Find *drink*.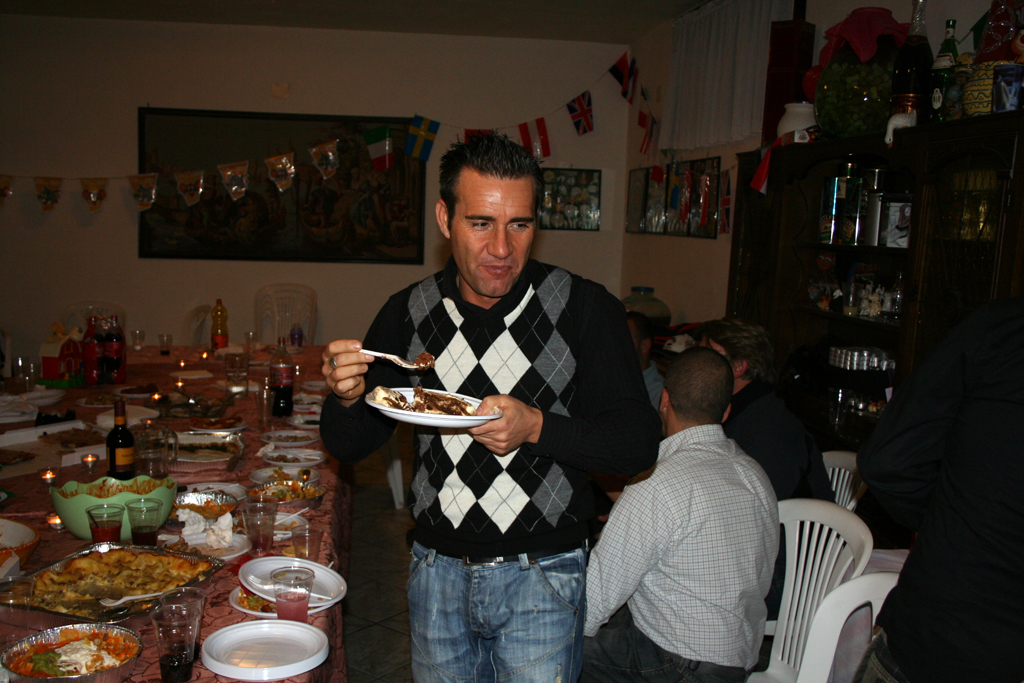
bbox=[104, 310, 130, 376].
